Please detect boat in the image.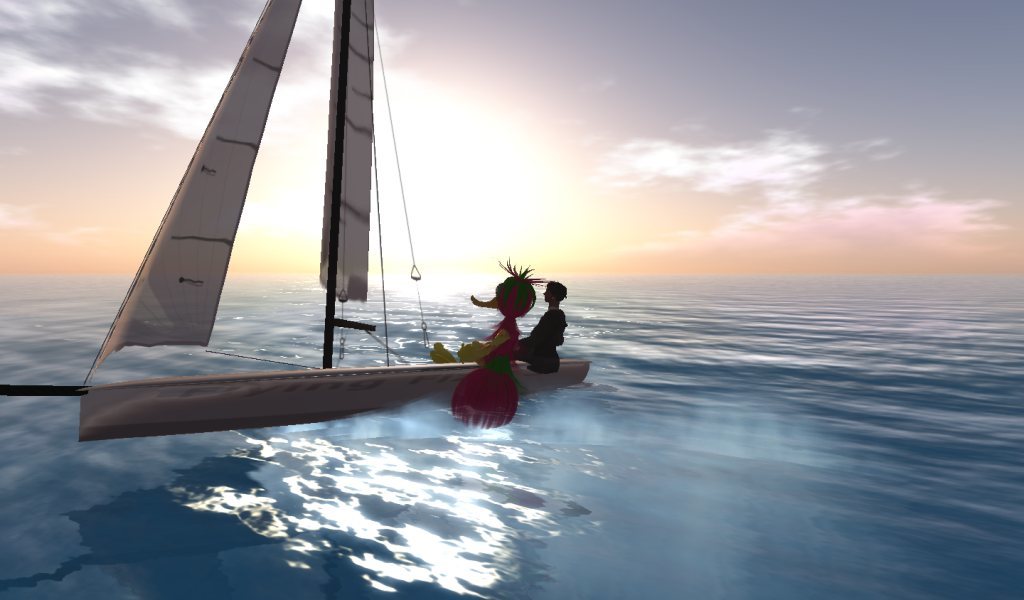
locate(63, 9, 564, 467).
